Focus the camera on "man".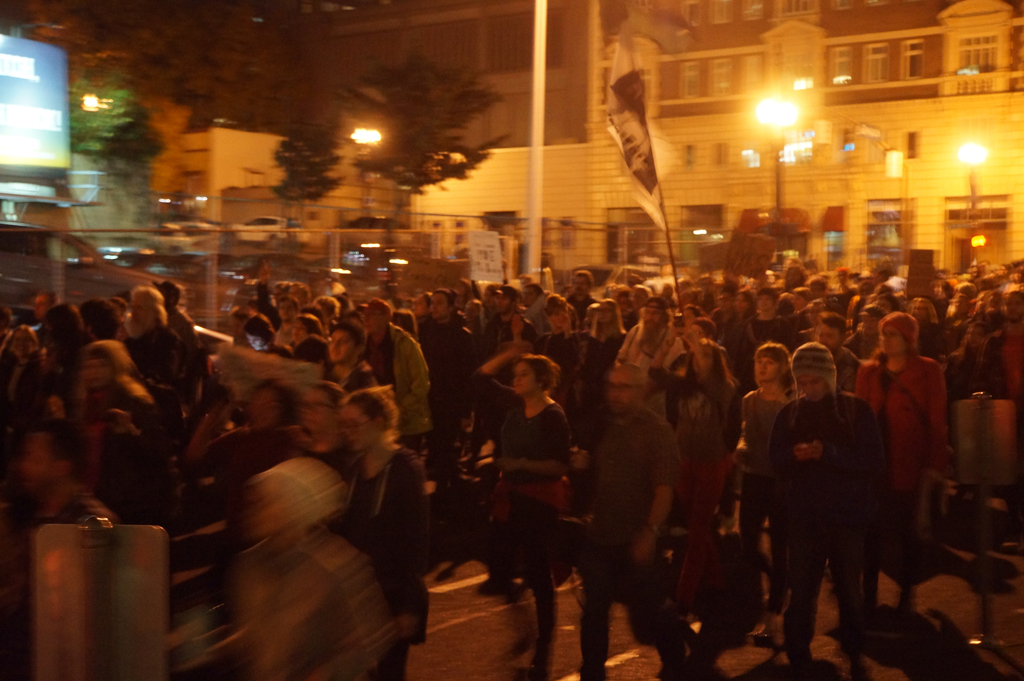
Focus region: x1=323 y1=316 x2=371 y2=394.
